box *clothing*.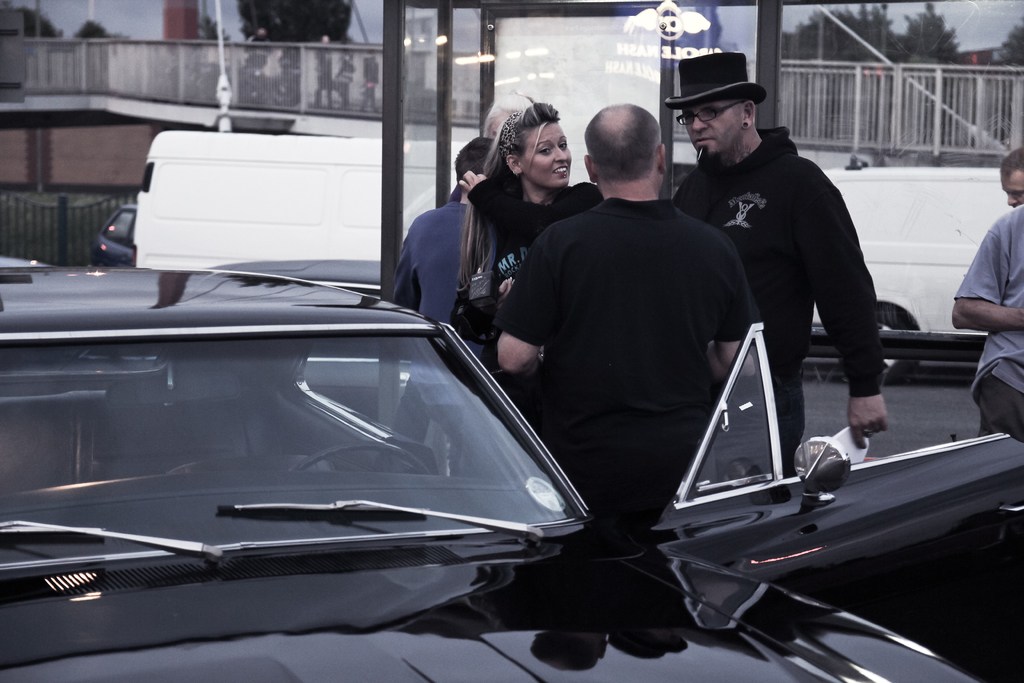
(956, 202, 1023, 448).
